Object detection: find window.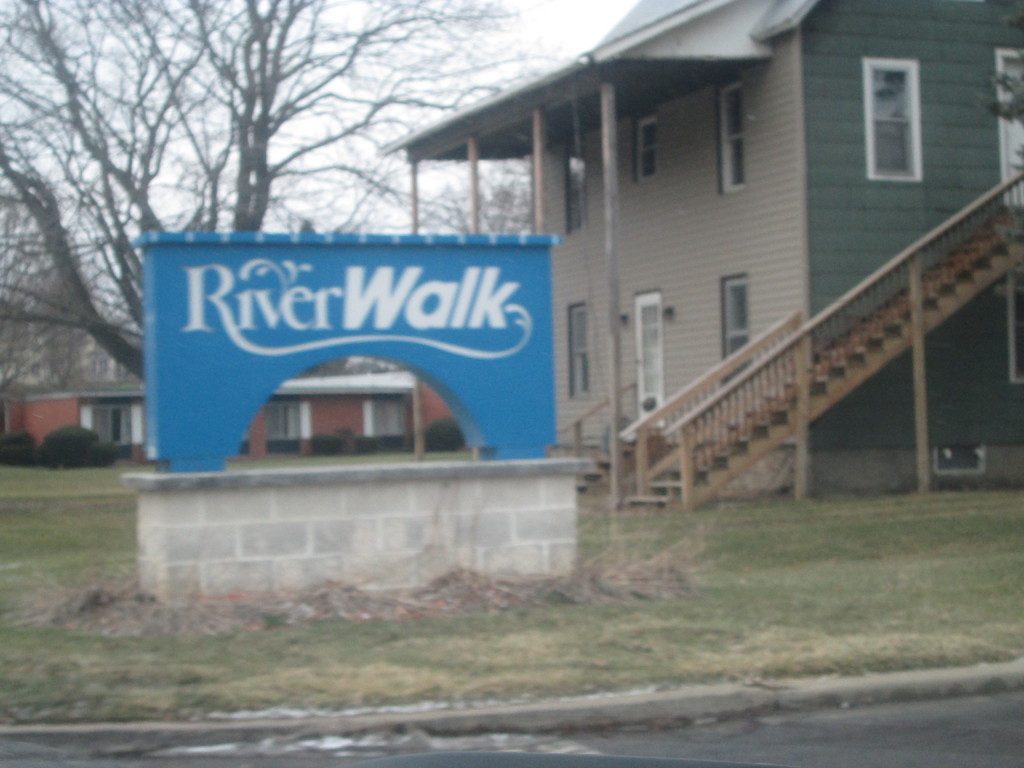
565:154:584:238.
